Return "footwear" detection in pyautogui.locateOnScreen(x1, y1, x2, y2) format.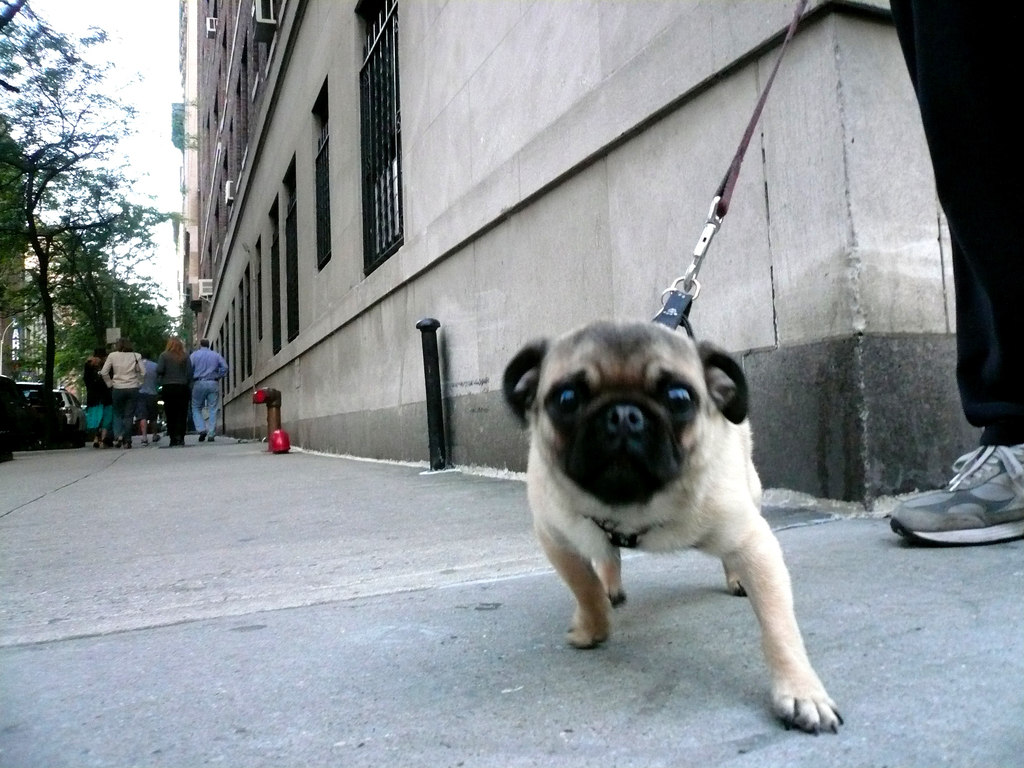
pyautogui.locateOnScreen(890, 441, 1016, 561).
